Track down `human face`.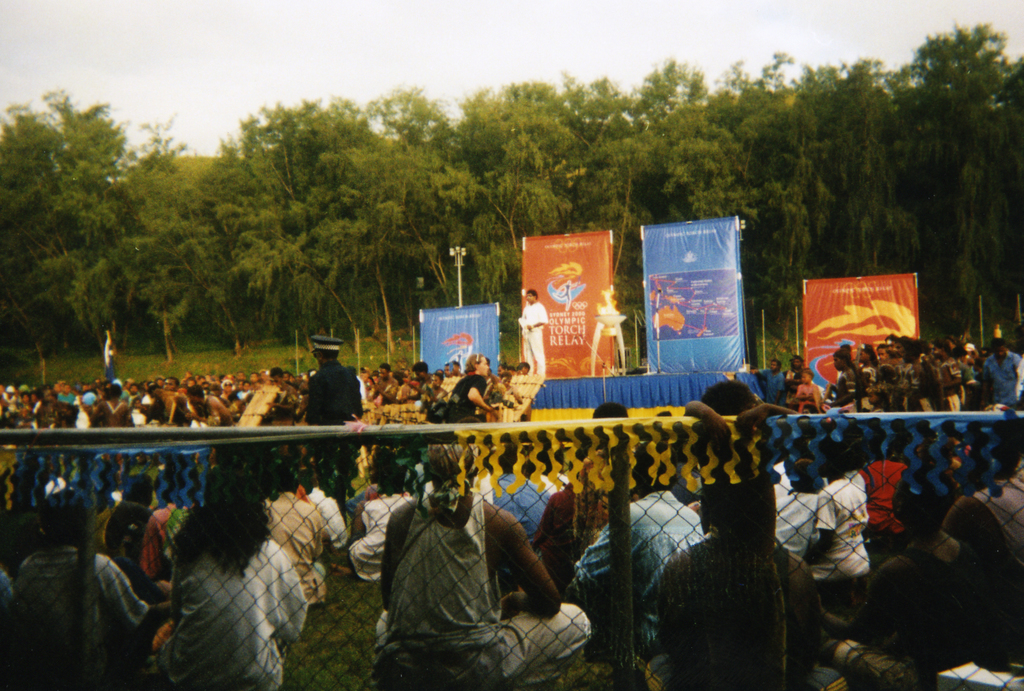
Tracked to rect(527, 291, 532, 305).
